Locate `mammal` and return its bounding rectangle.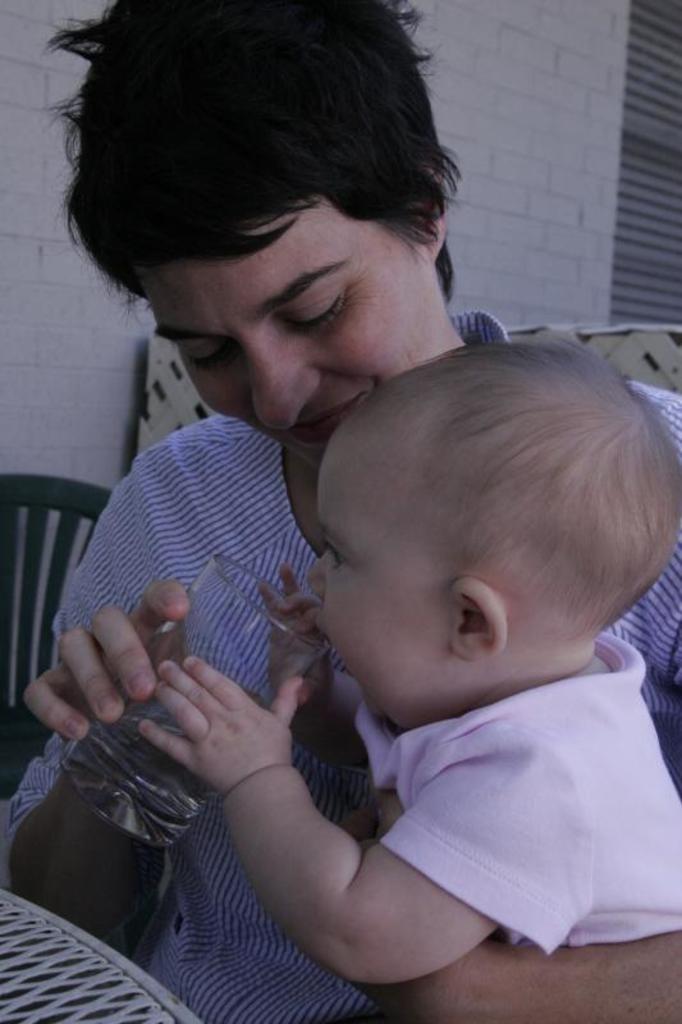
0/0/681/1023.
